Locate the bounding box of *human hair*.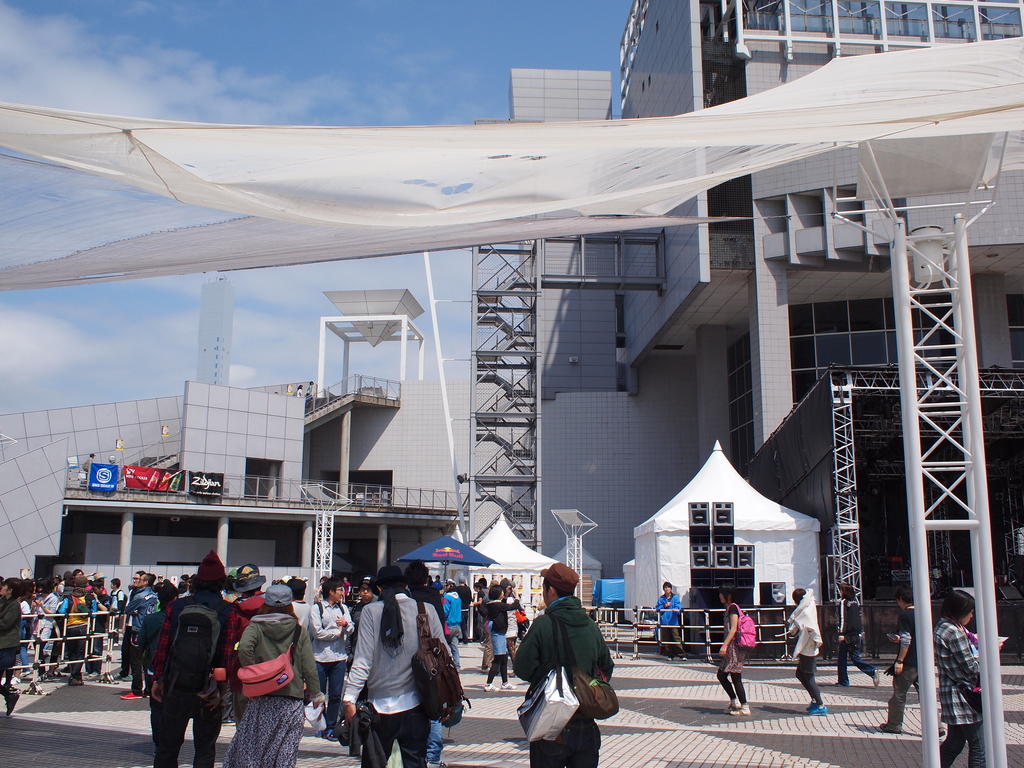
Bounding box: (662,582,672,588).
